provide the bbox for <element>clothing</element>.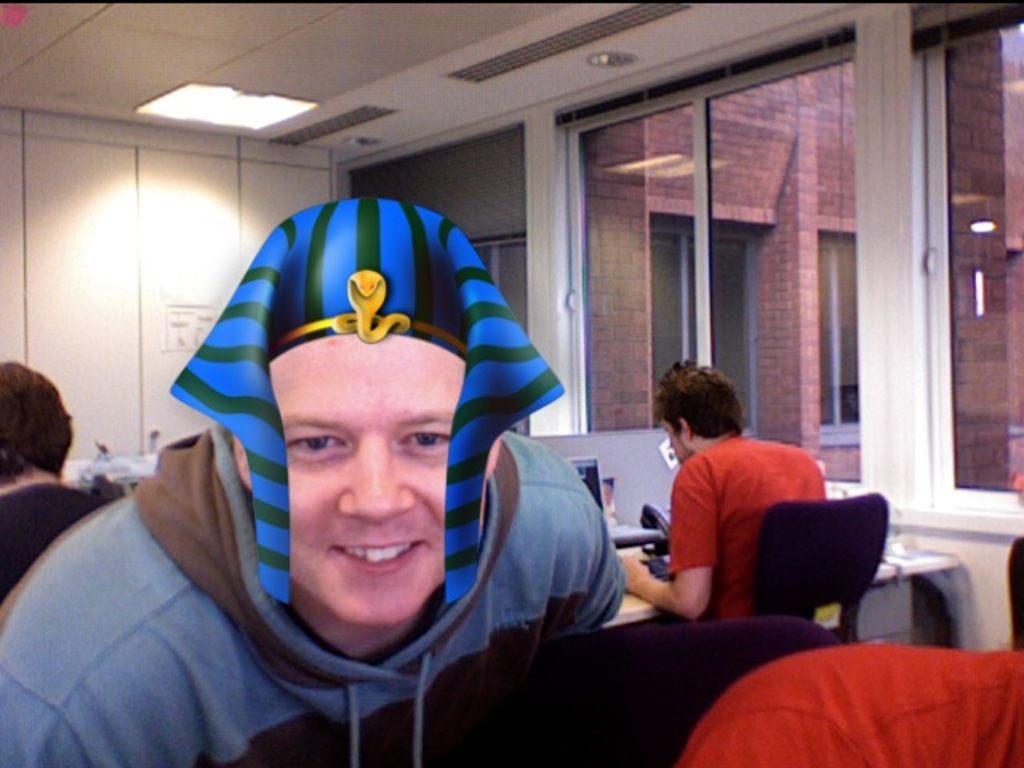
select_region(0, 430, 627, 766).
